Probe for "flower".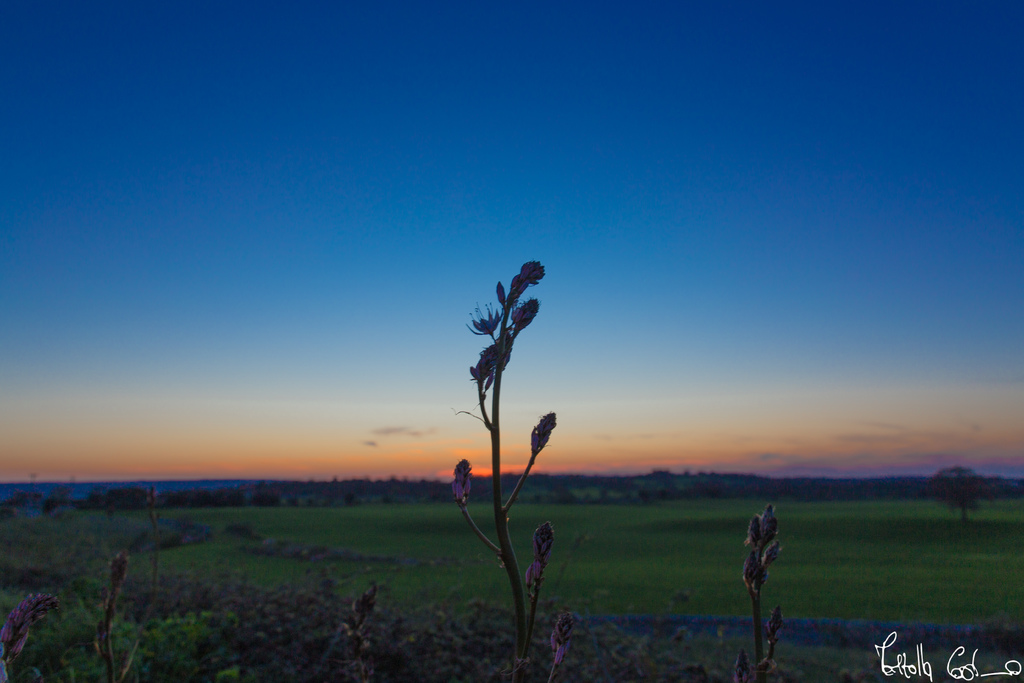
Probe result: bbox(744, 547, 763, 586).
